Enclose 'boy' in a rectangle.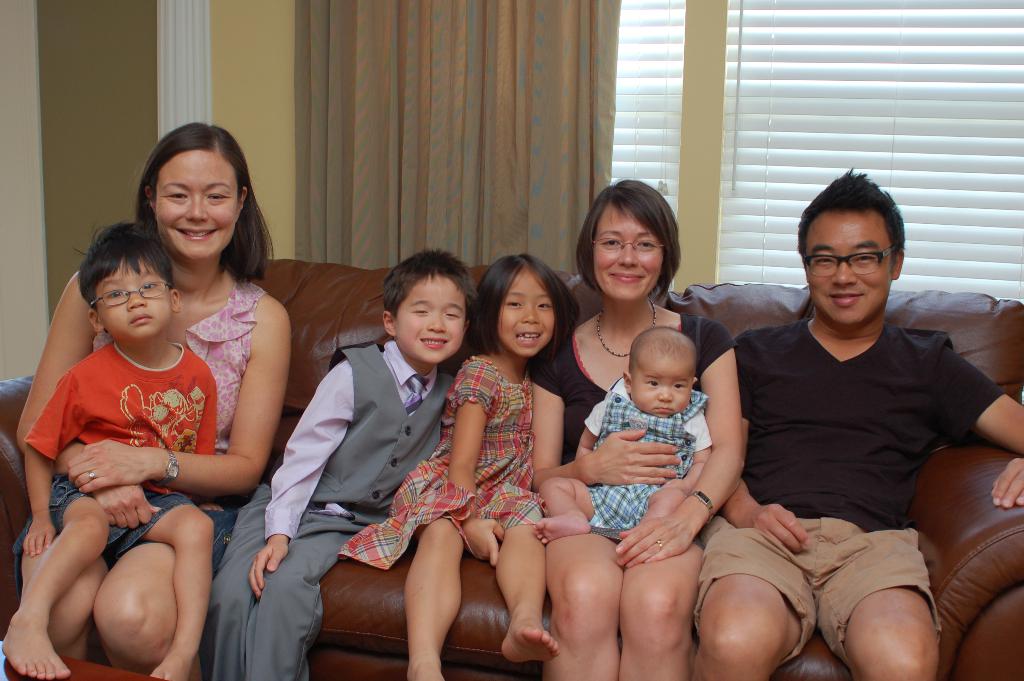
(6, 186, 262, 678).
